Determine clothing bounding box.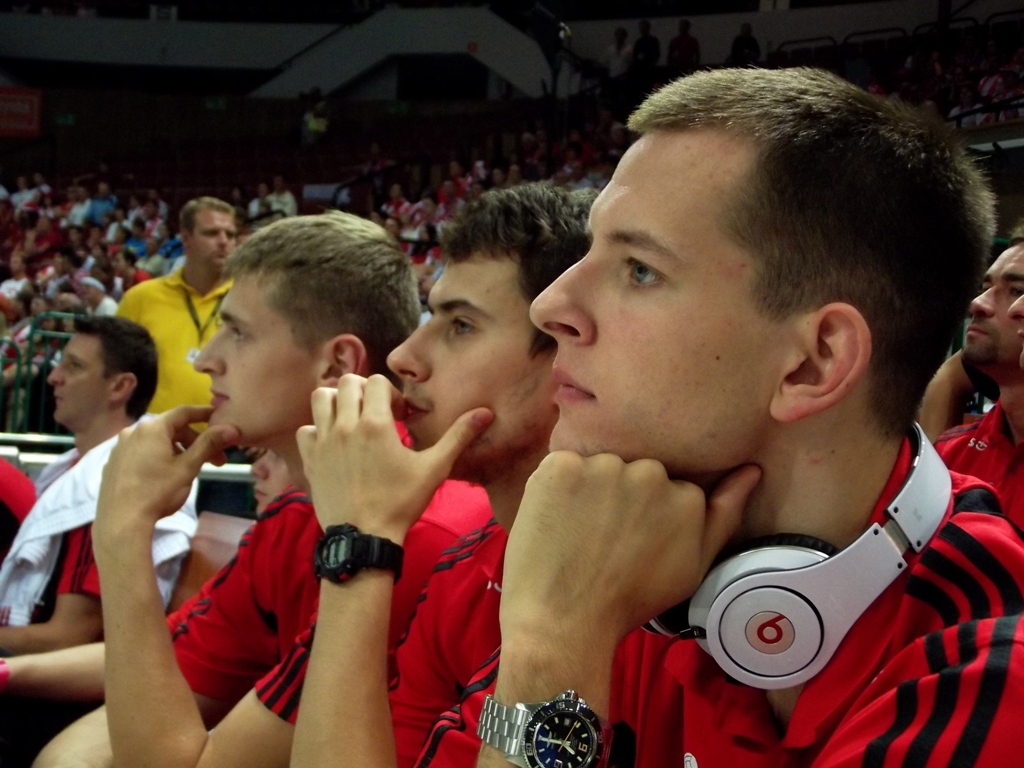
Determined: l=937, t=396, r=1023, b=524.
